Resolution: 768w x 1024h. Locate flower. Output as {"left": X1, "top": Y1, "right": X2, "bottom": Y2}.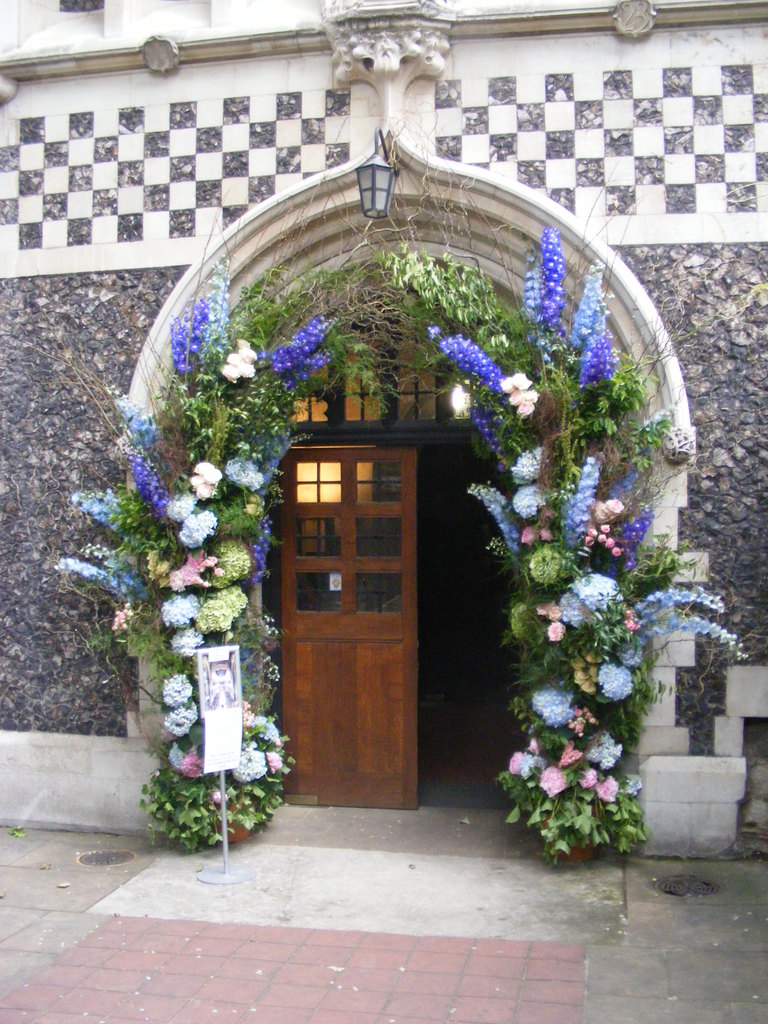
{"left": 612, "top": 547, "right": 623, "bottom": 559}.
